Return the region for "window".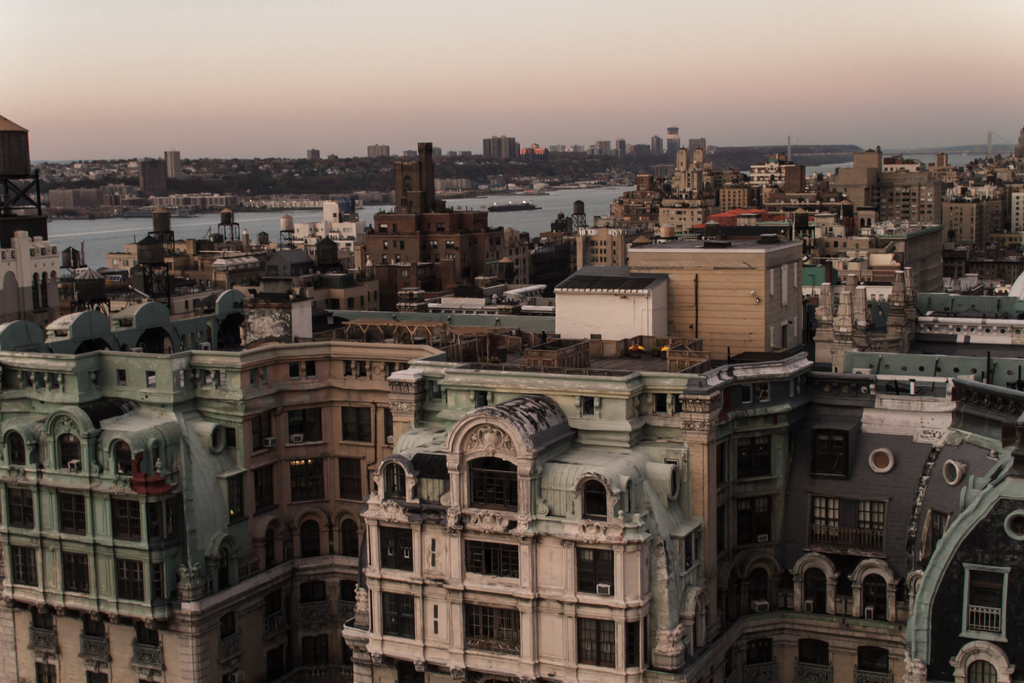
locate(806, 495, 890, 557).
